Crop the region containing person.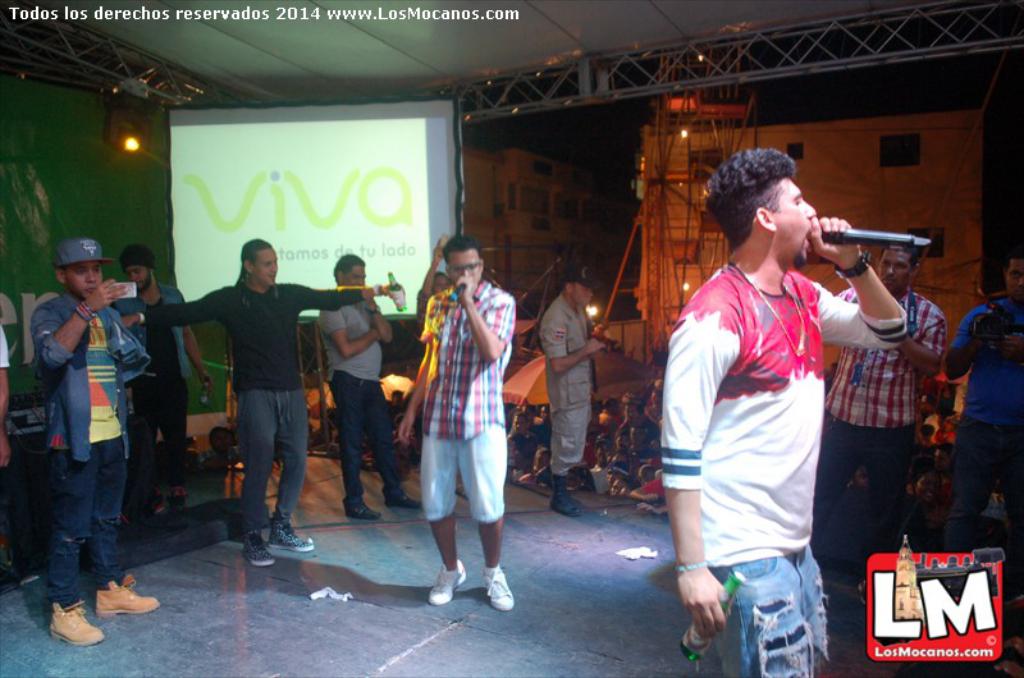
Crop region: <box>31,267,163,649</box>.
